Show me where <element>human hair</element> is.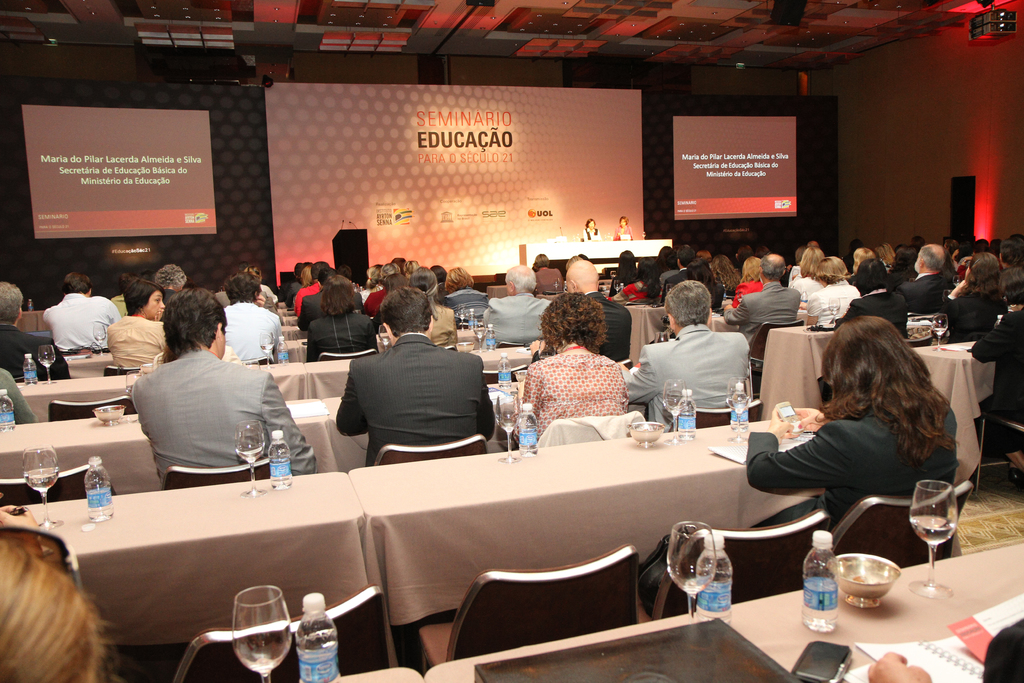
<element>human hair</element> is at region(60, 272, 92, 293).
